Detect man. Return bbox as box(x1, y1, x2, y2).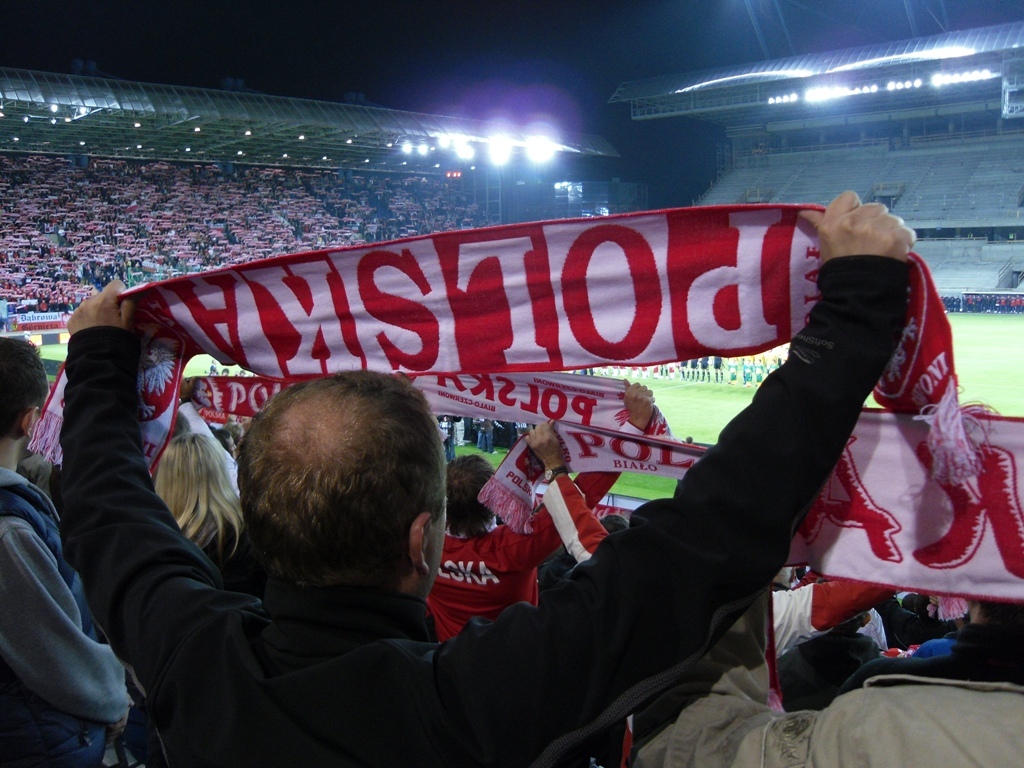
box(843, 602, 1023, 682).
